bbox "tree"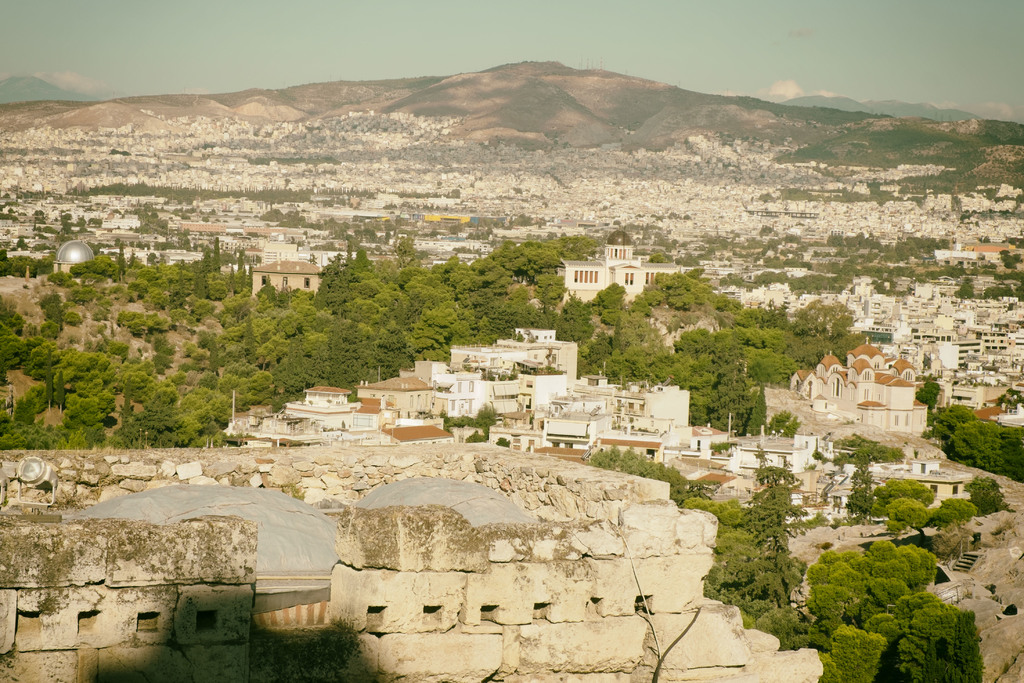
48/349/56/412
